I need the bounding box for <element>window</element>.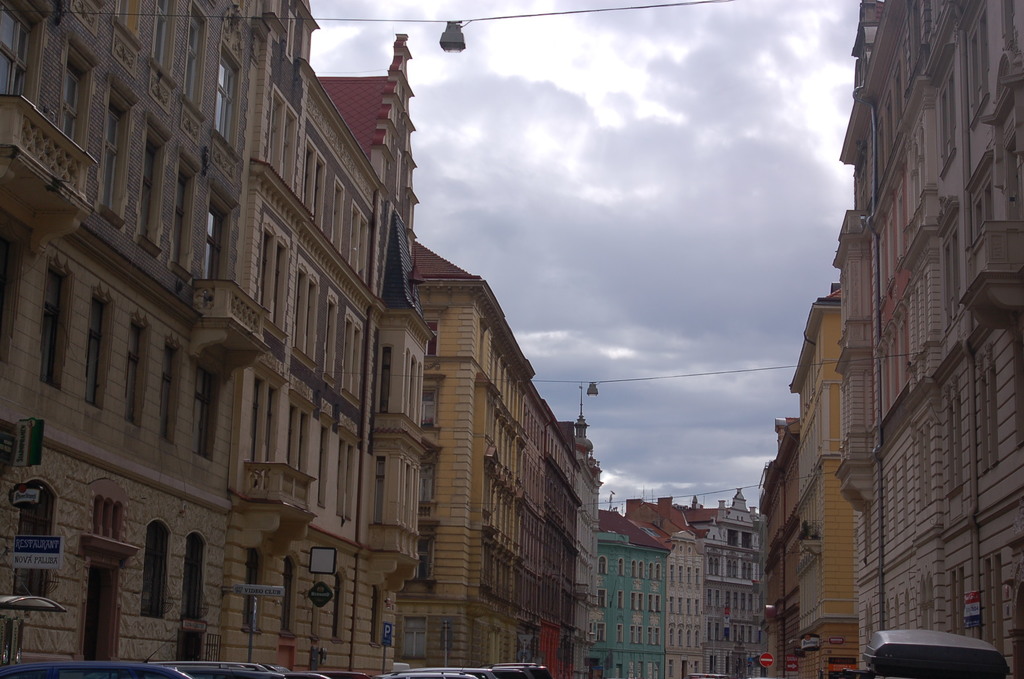
Here it is: (245,551,269,634).
